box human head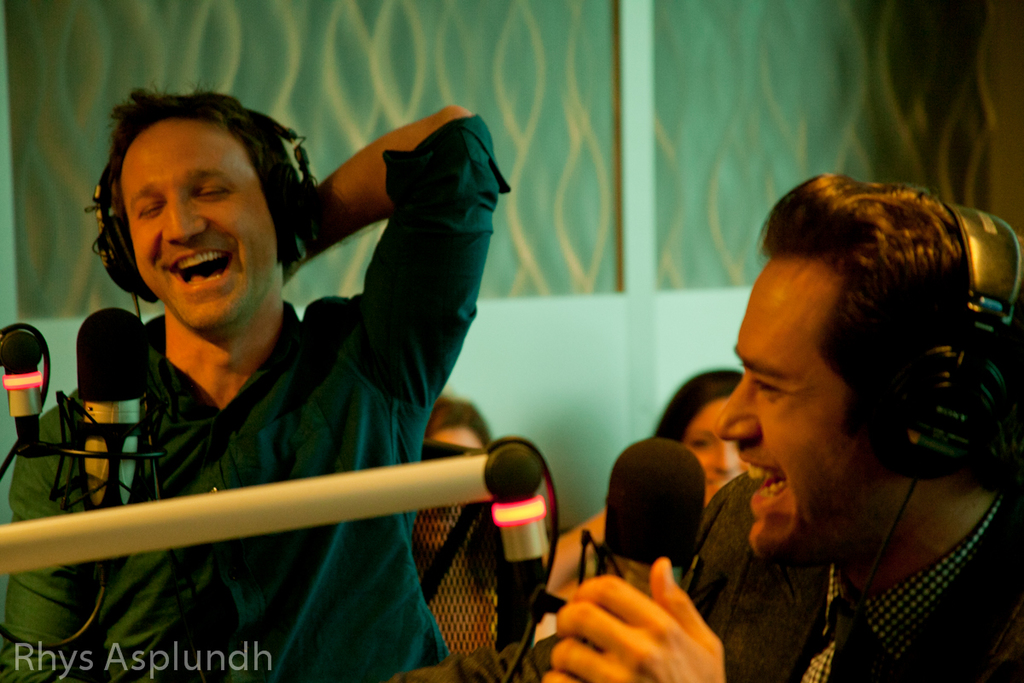
x1=414, y1=394, x2=491, y2=546
